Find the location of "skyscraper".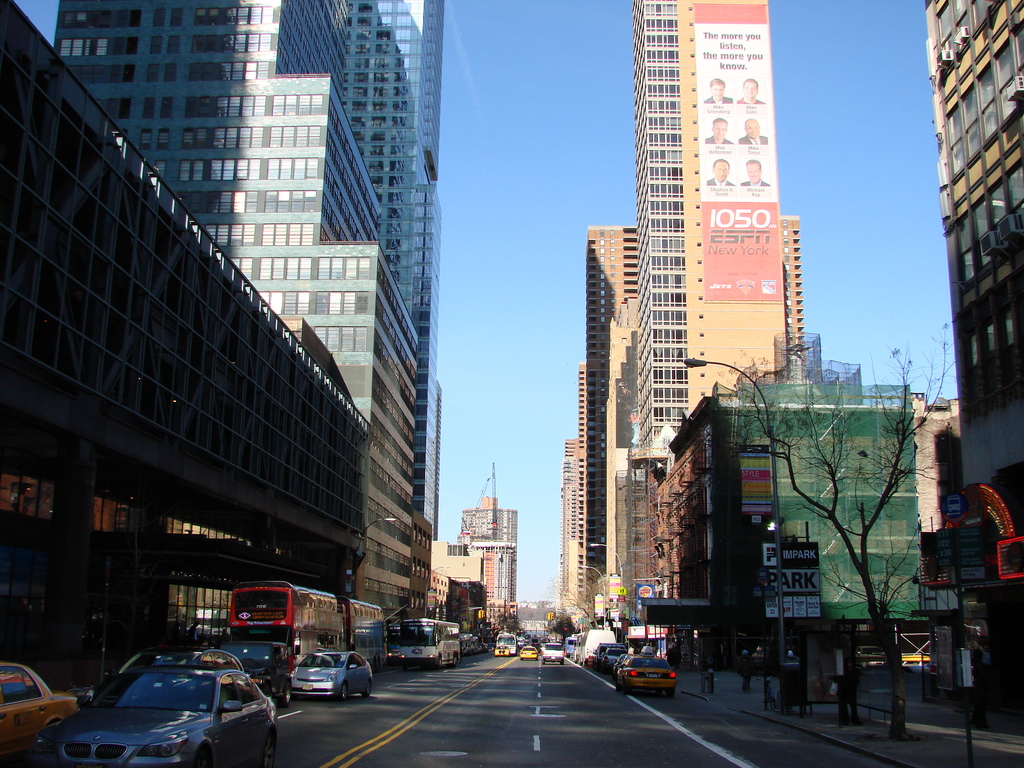
Location: left=0, top=0, right=449, bottom=701.
